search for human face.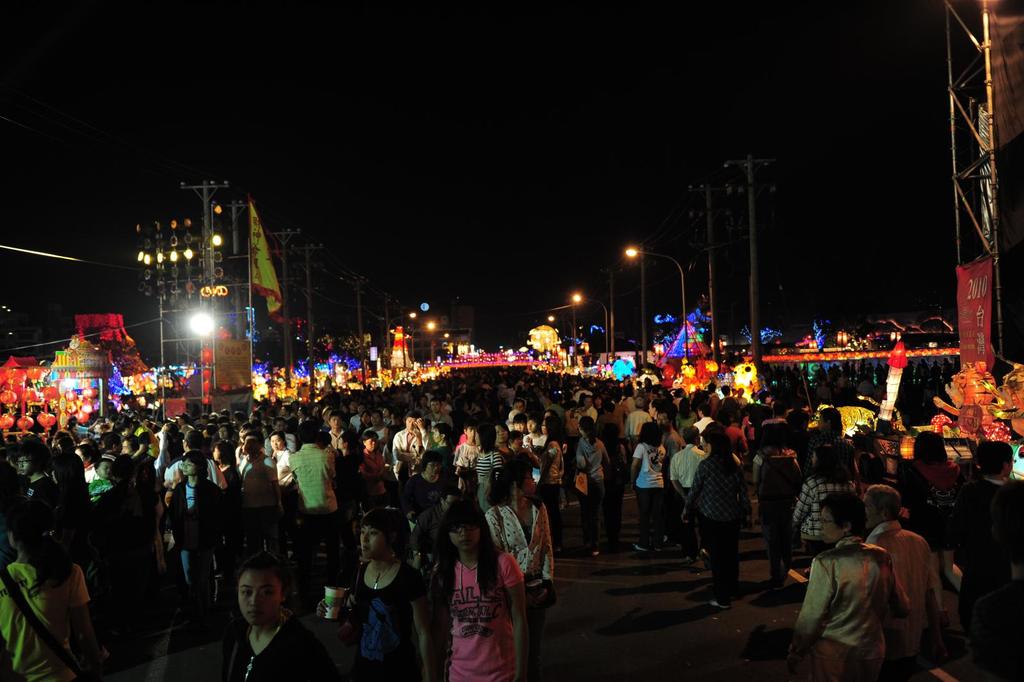
Found at Rect(369, 435, 378, 451).
